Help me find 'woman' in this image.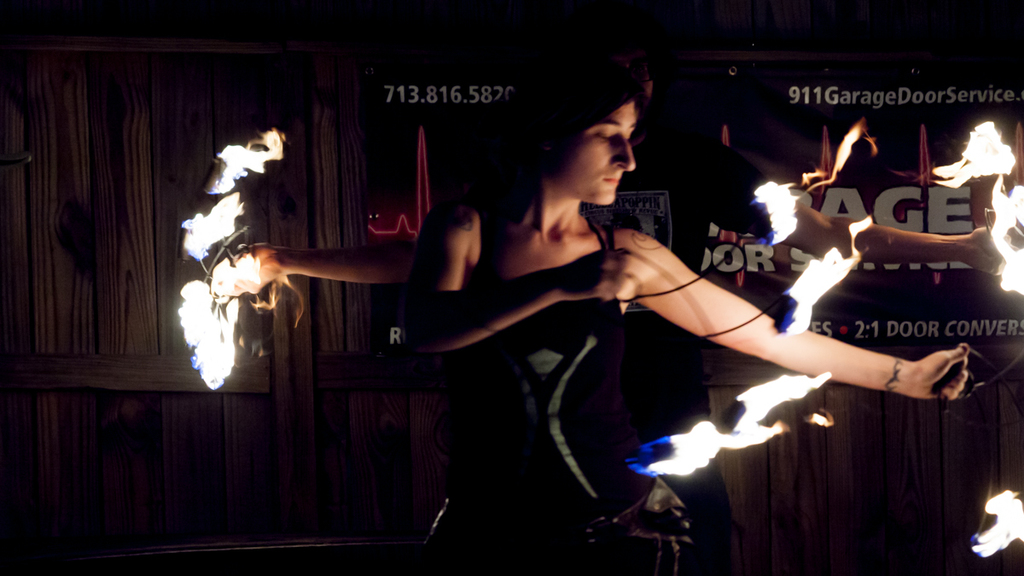
Found it: <region>398, 56, 976, 562</region>.
